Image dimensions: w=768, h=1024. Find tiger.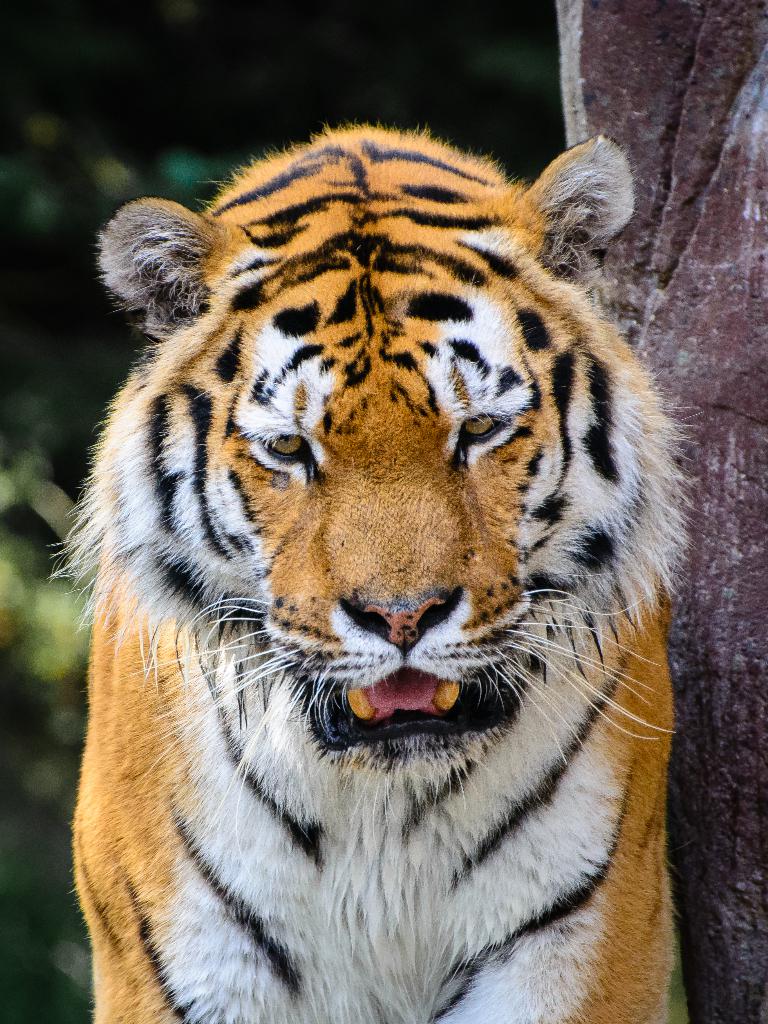
select_region(45, 120, 701, 1023).
